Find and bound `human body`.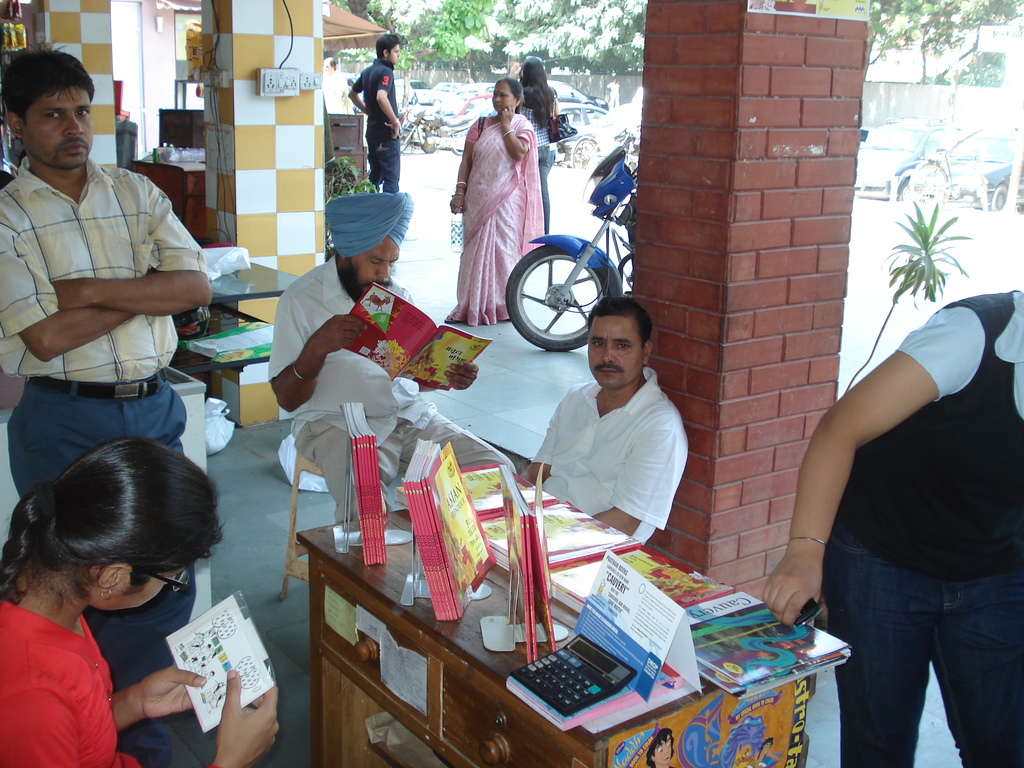
Bound: select_region(783, 235, 1021, 746).
